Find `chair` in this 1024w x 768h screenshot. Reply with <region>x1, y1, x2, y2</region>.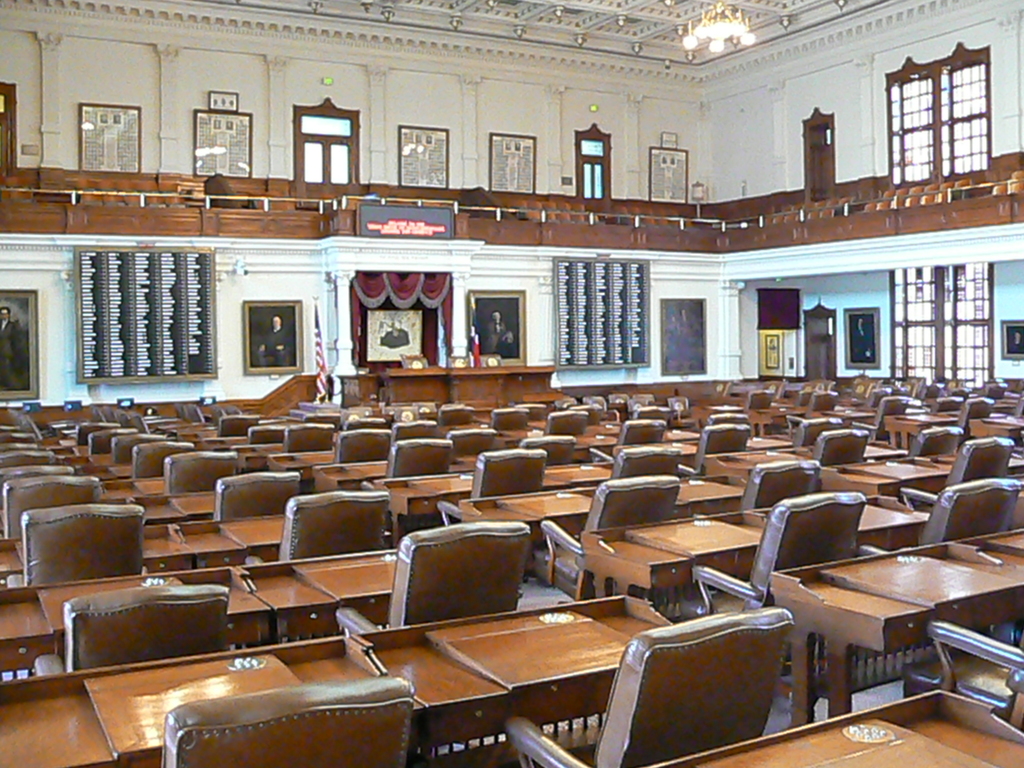
<region>443, 426, 495, 458</region>.
